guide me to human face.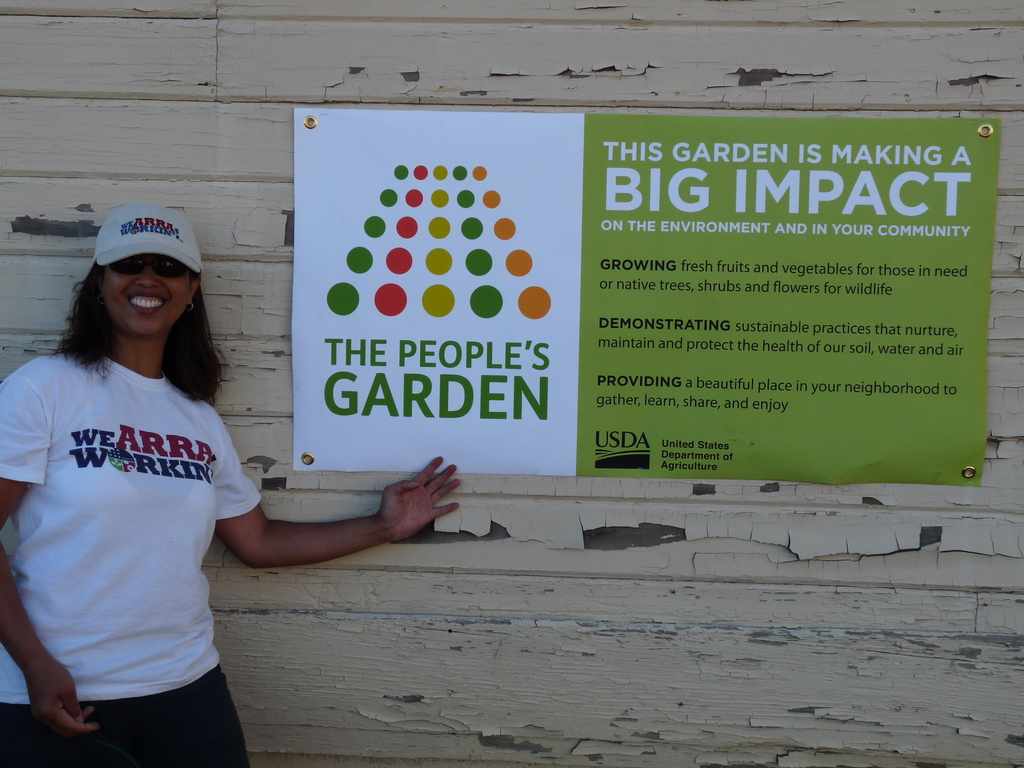
Guidance: Rect(99, 250, 196, 332).
